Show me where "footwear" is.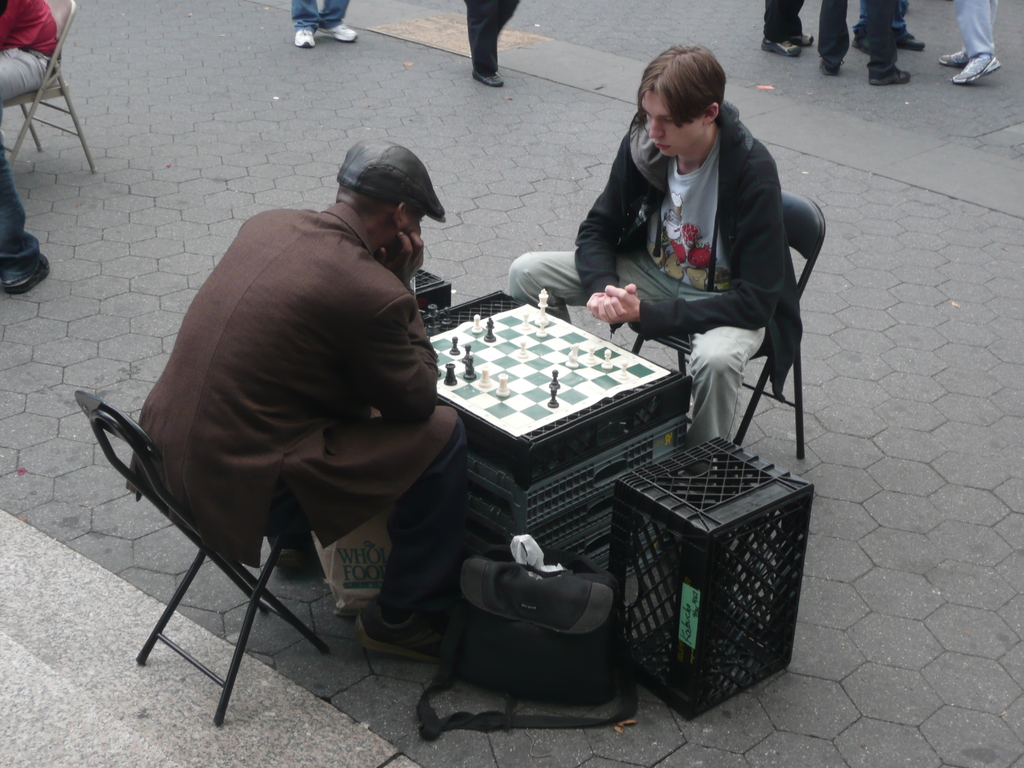
"footwear" is at pyautogui.locateOnScreen(872, 68, 911, 82).
